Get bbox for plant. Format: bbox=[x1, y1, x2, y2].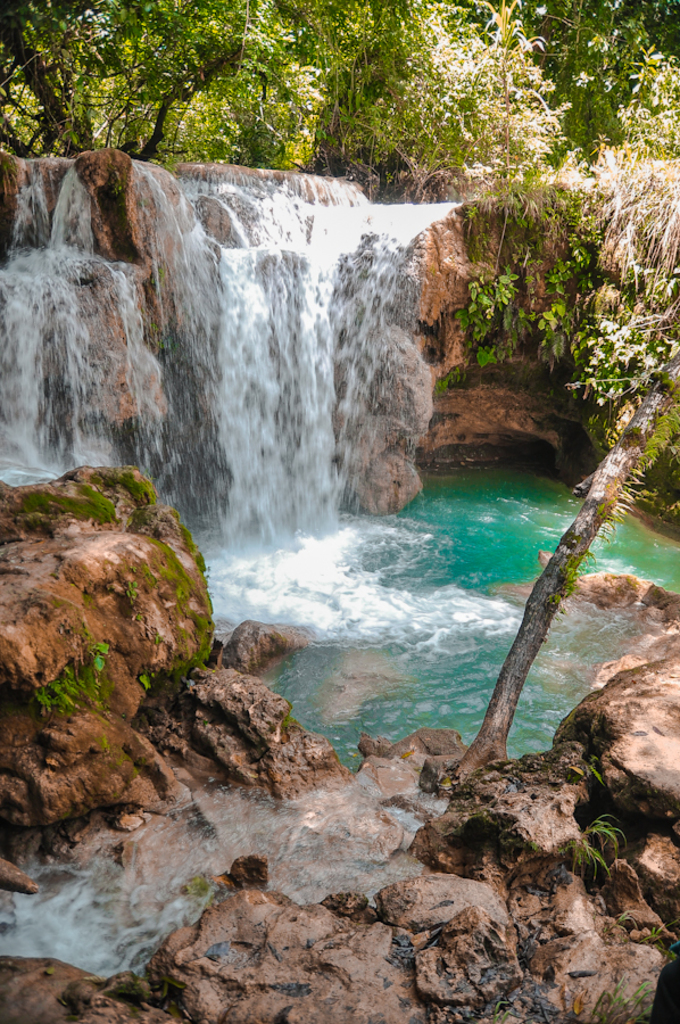
bbox=[92, 637, 108, 678].
